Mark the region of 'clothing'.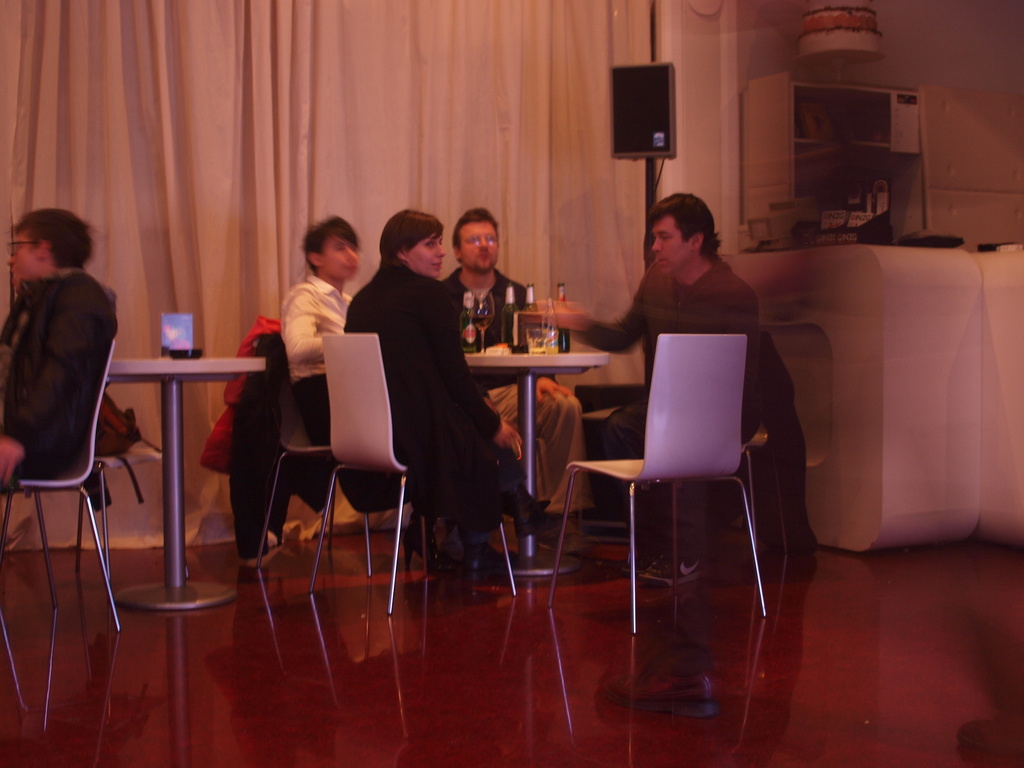
Region: detection(286, 275, 353, 454).
